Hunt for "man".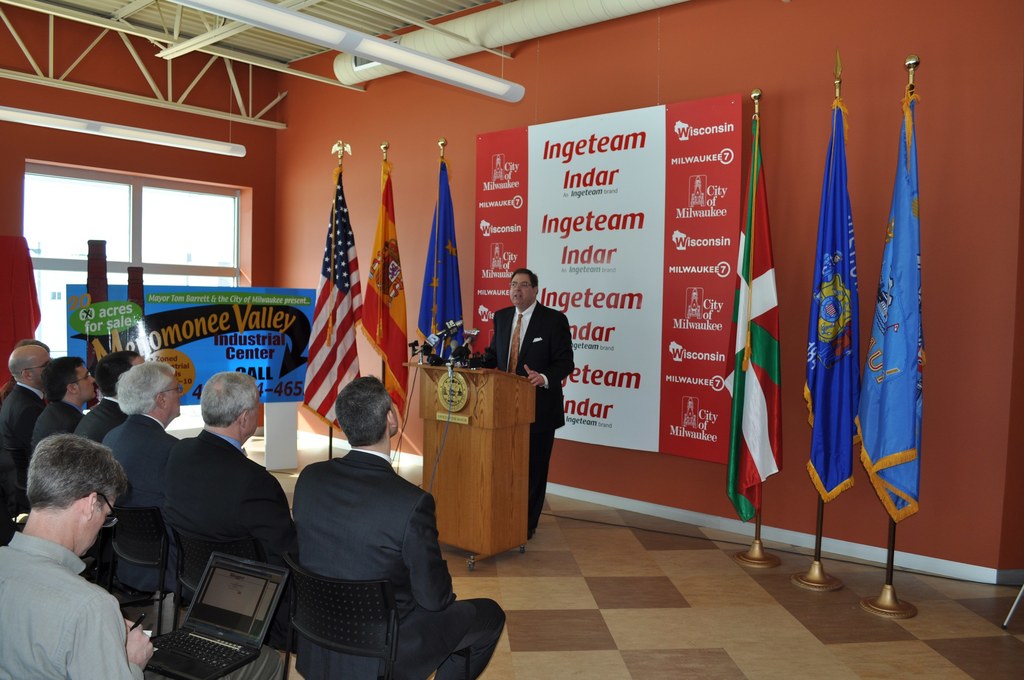
Hunted down at <box>102,364,181,594</box>.
